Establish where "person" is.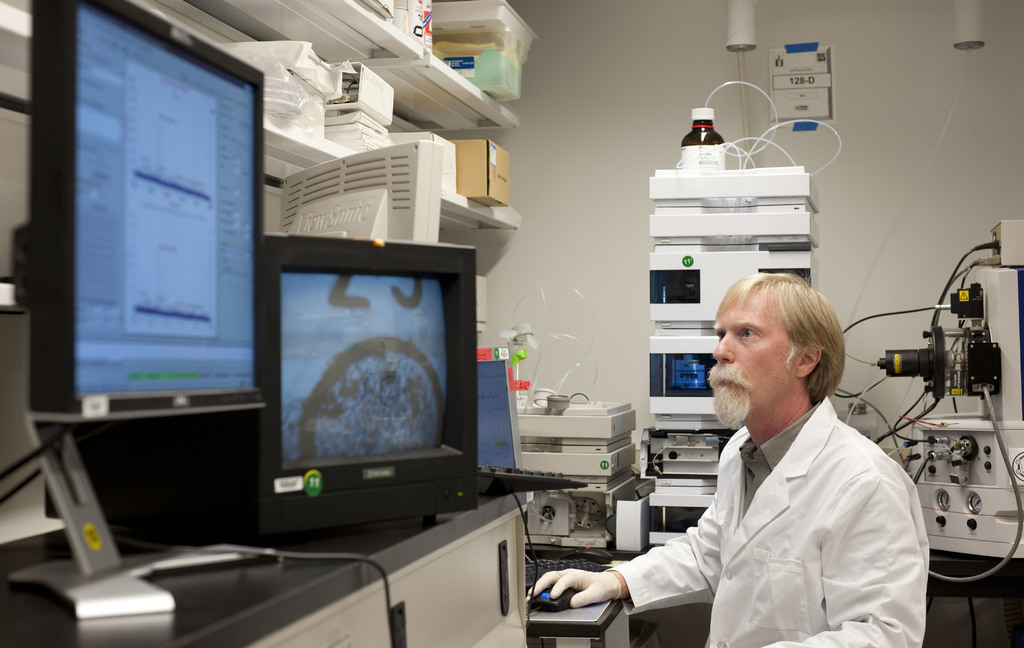
Established at (636, 253, 925, 647).
